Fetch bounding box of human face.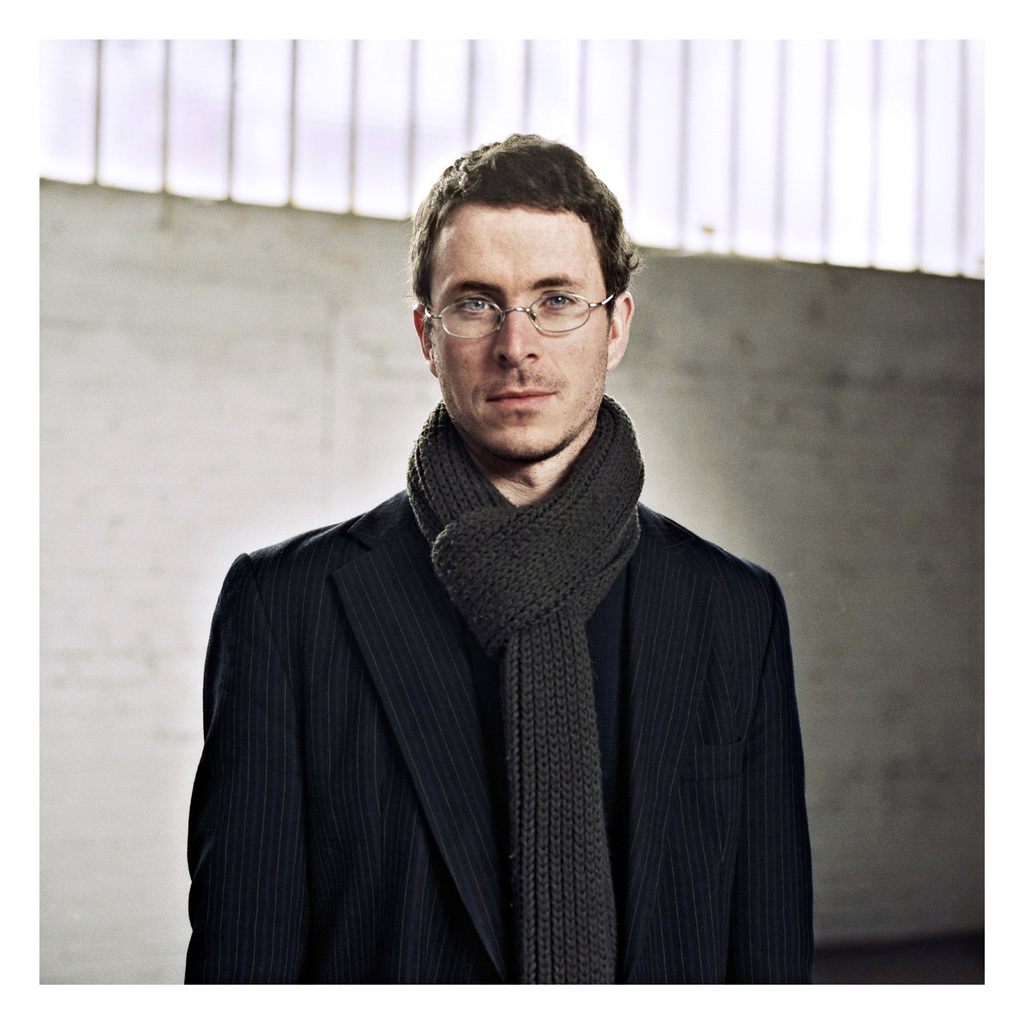
Bbox: 418:208:607:462.
